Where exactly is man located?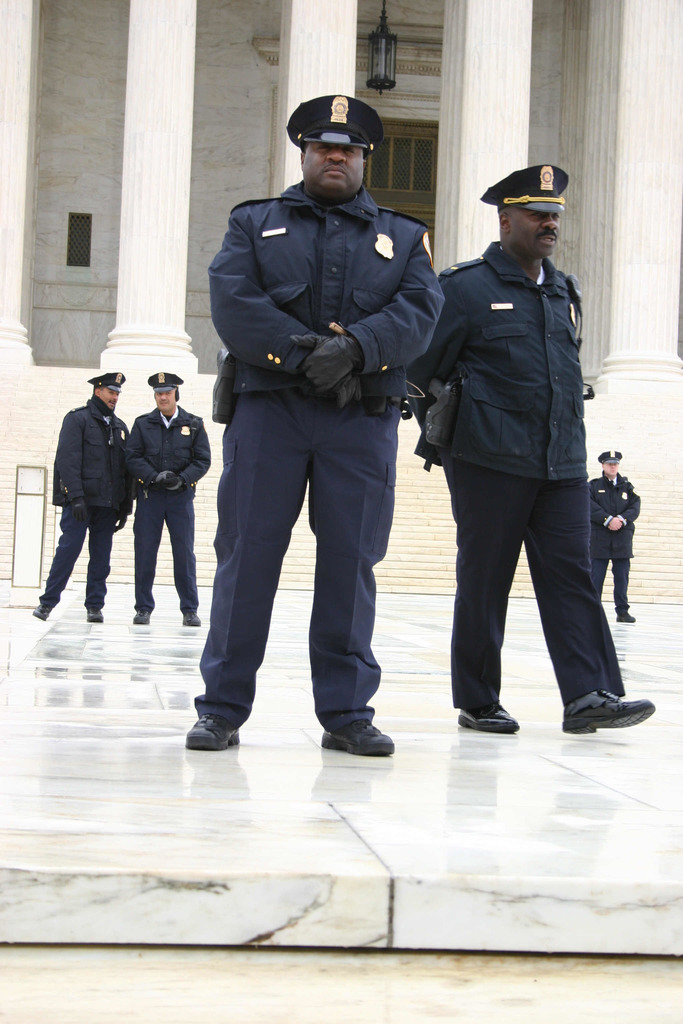
Its bounding box is [124, 361, 212, 639].
